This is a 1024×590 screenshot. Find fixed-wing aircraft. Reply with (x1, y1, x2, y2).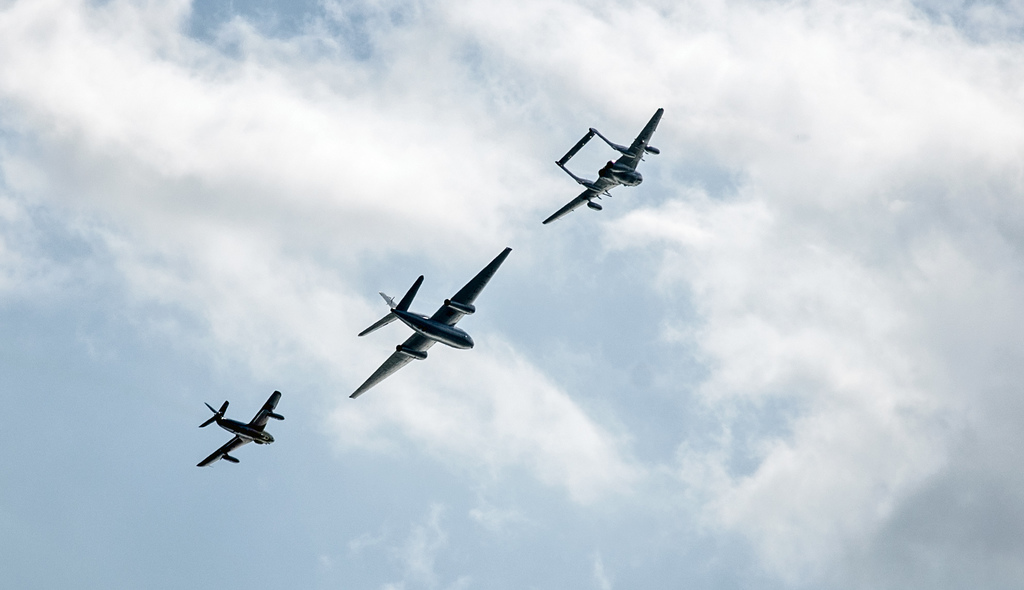
(194, 388, 289, 468).
